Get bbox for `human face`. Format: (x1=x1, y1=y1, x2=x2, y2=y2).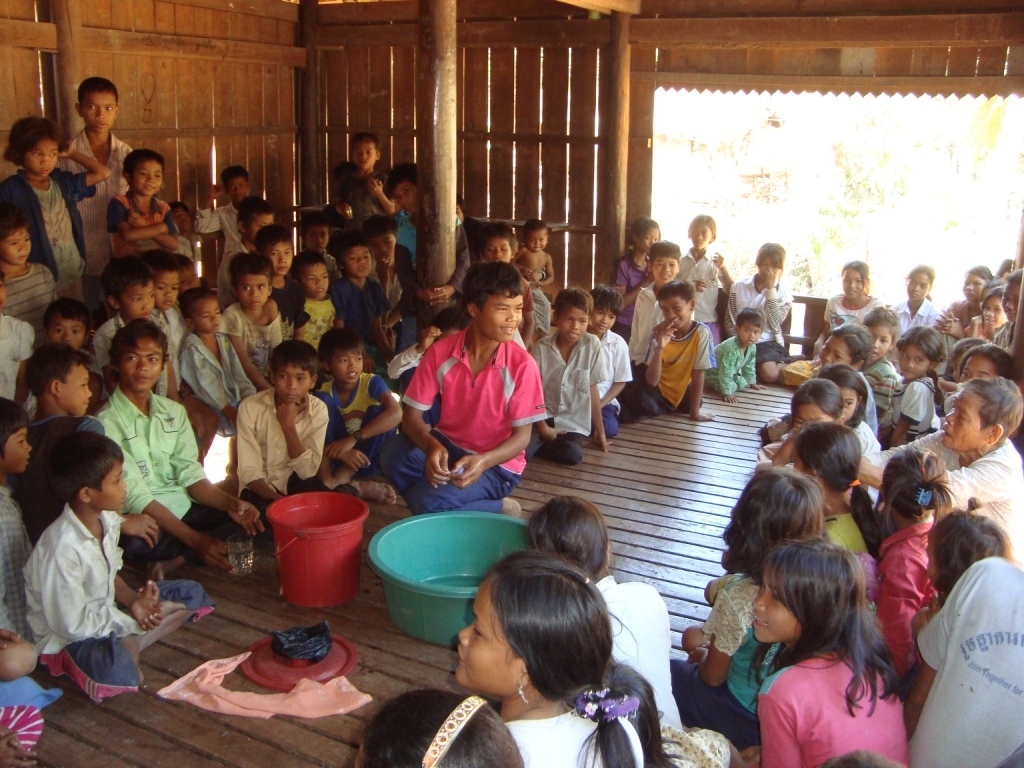
(x1=49, y1=322, x2=84, y2=353).
